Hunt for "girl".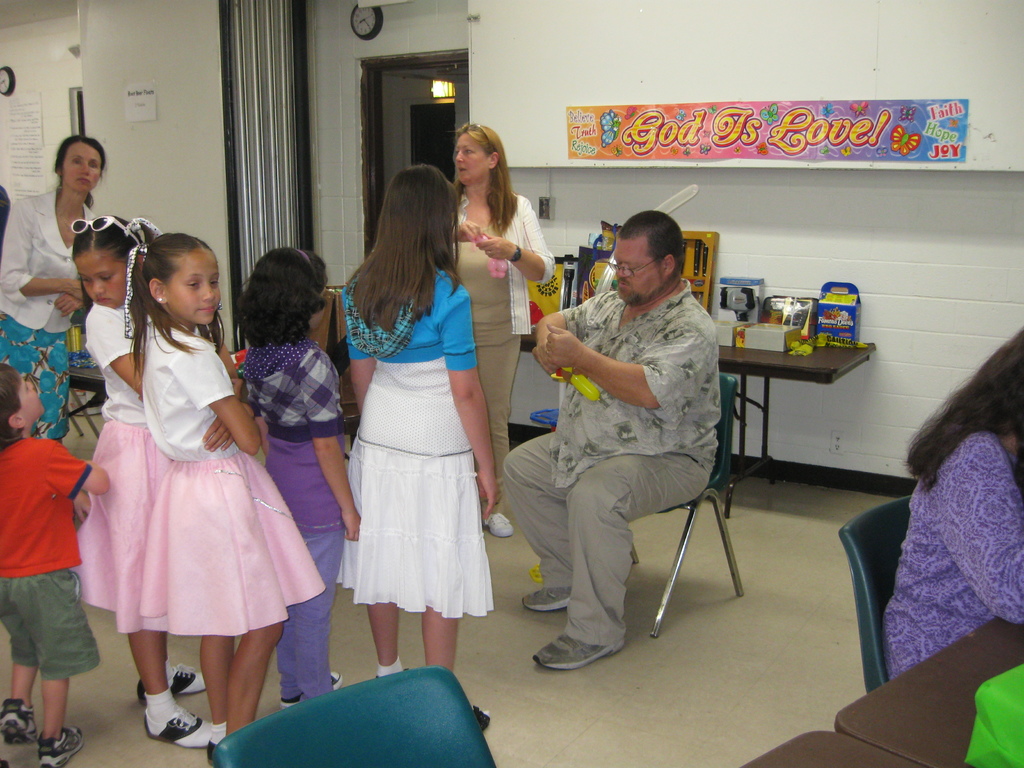
Hunted down at [243,248,360,705].
